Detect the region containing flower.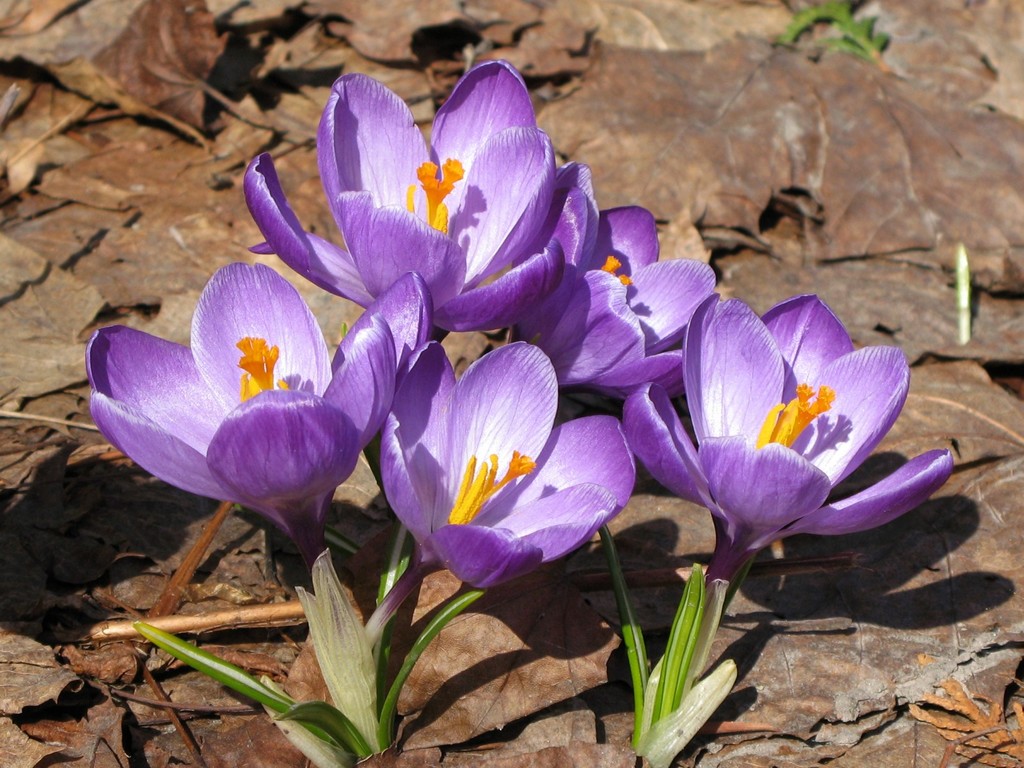
box(505, 163, 723, 392).
